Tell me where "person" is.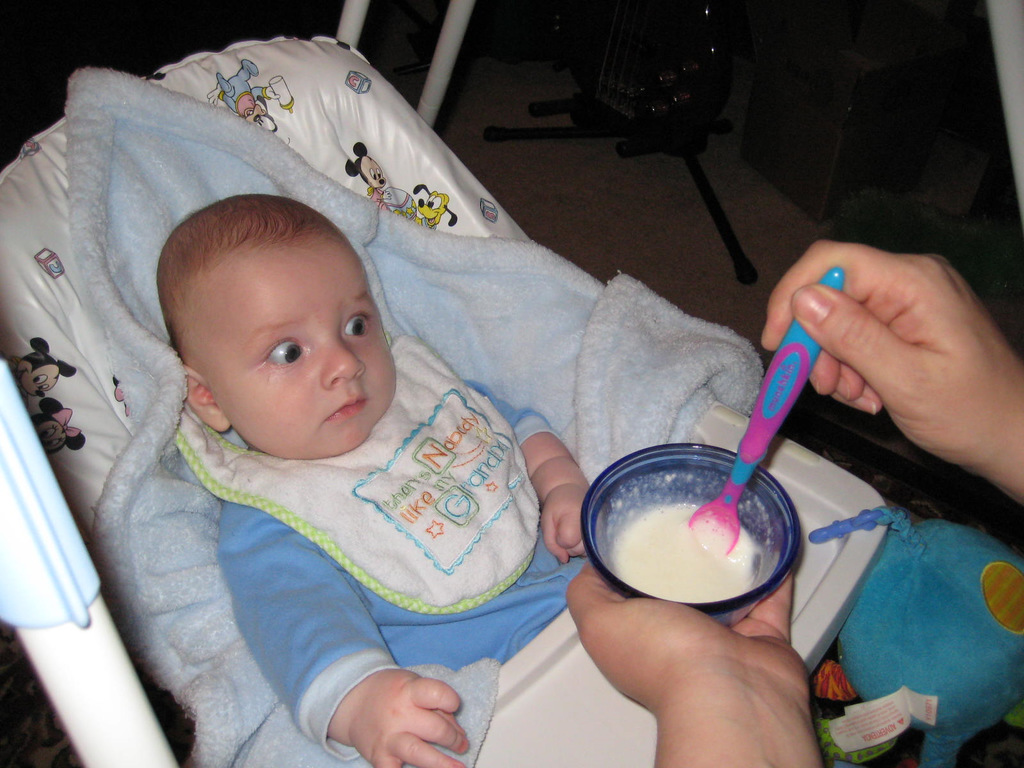
"person" is at (31, 394, 94, 464).
